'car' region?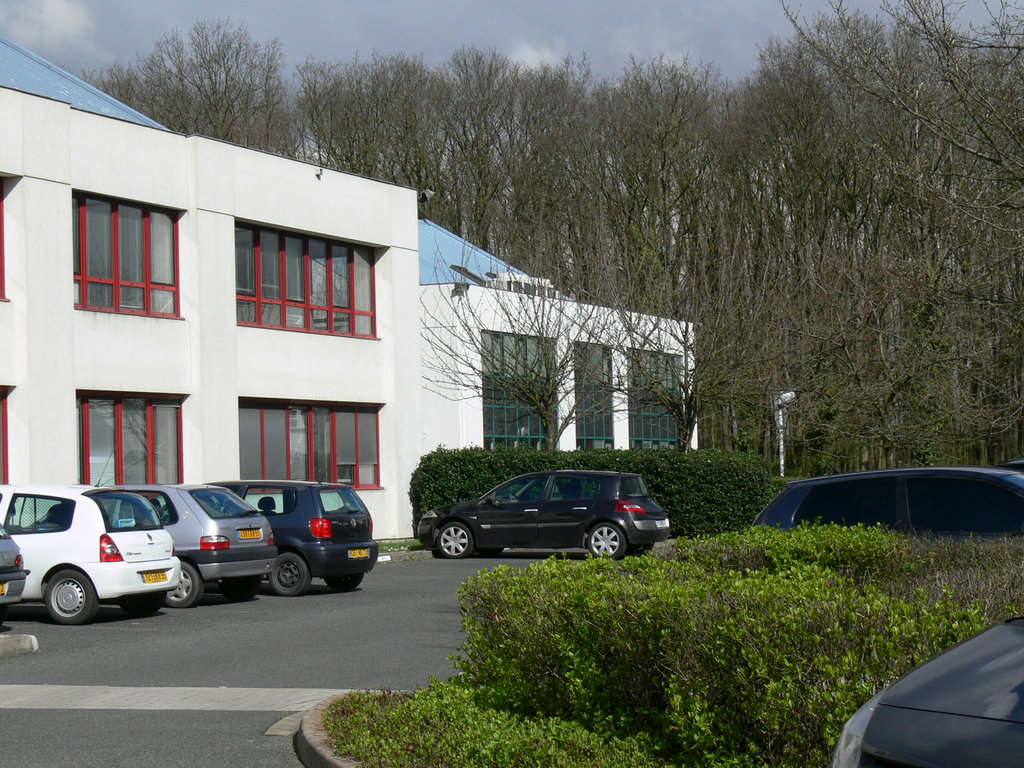
99:484:281:609
